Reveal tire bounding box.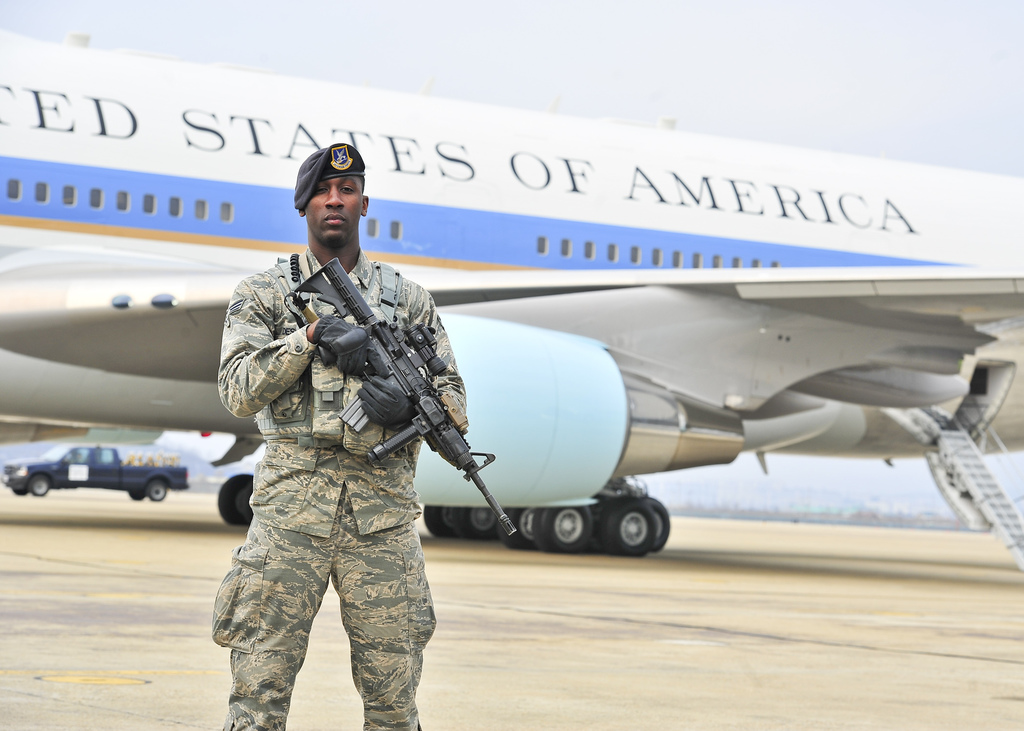
Revealed: [left=466, top=510, right=521, bottom=545].
